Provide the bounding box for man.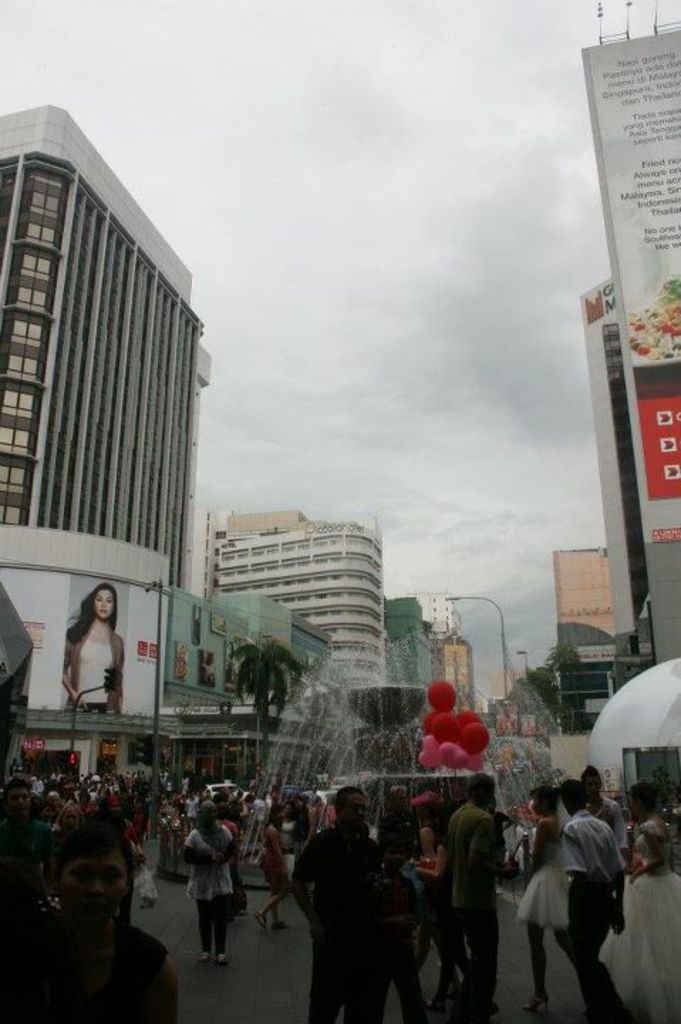
[567, 784, 630, 1023].
